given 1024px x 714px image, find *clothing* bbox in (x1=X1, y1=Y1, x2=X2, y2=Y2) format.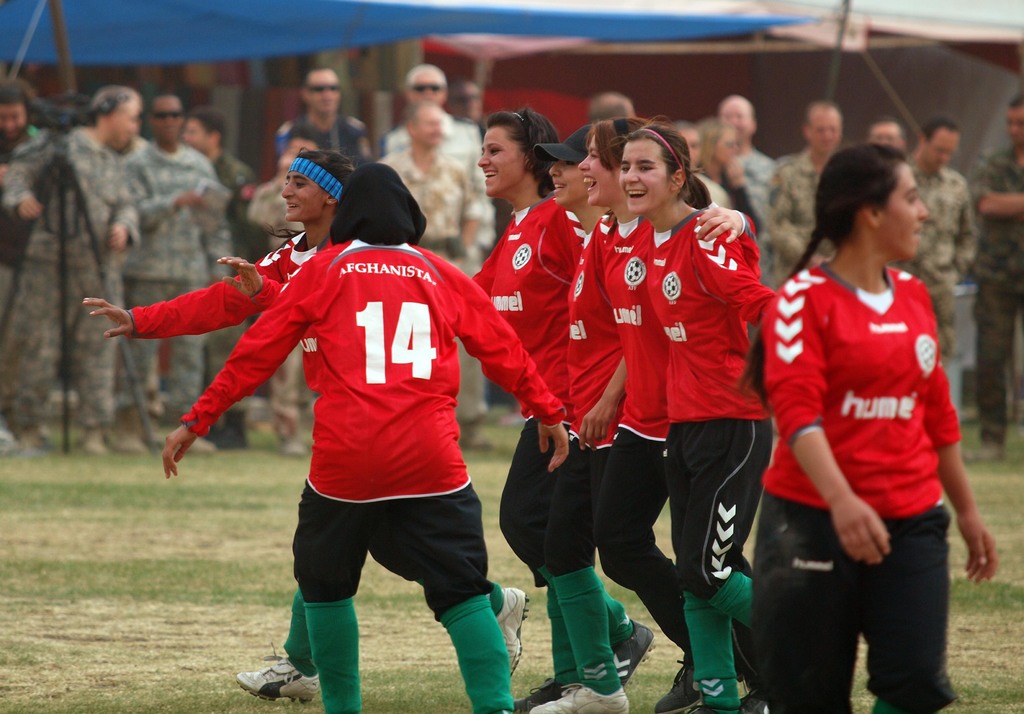
(x1=387, y1=142, x2=465, y2=252).
